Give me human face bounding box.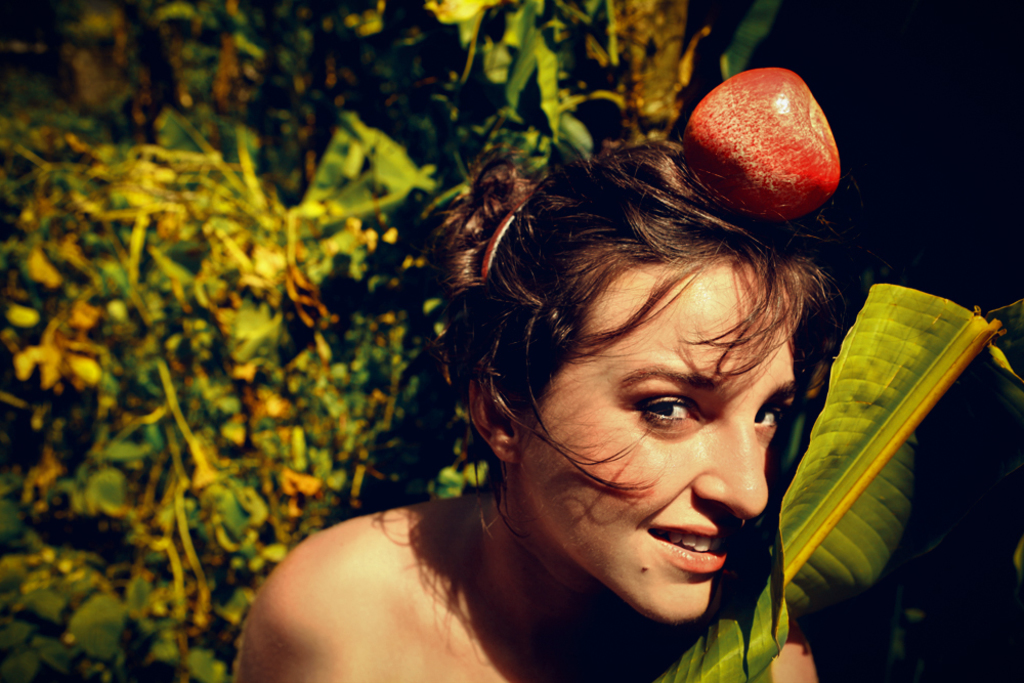
(x1=514, y1=256, x2=800, y2=620).
